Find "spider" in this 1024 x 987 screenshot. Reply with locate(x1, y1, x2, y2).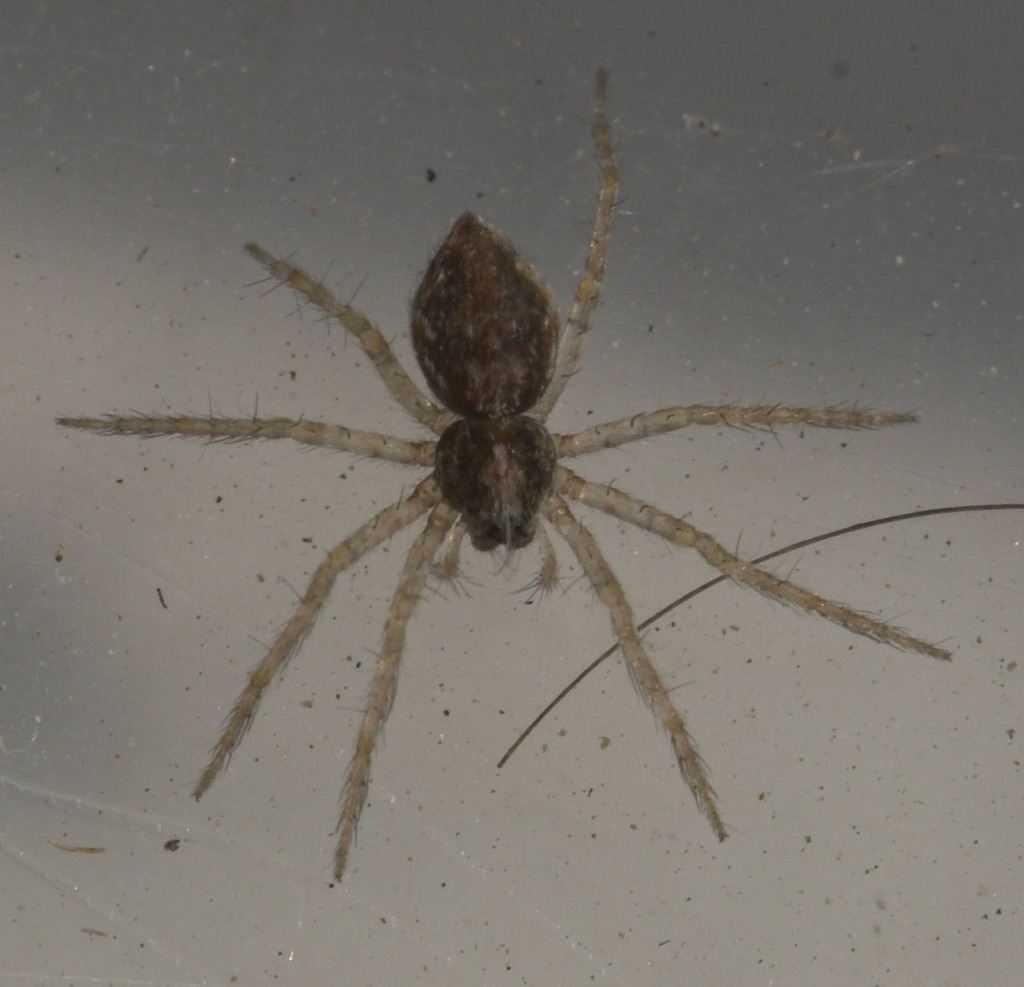
locate(52, 72, 959, 890).
